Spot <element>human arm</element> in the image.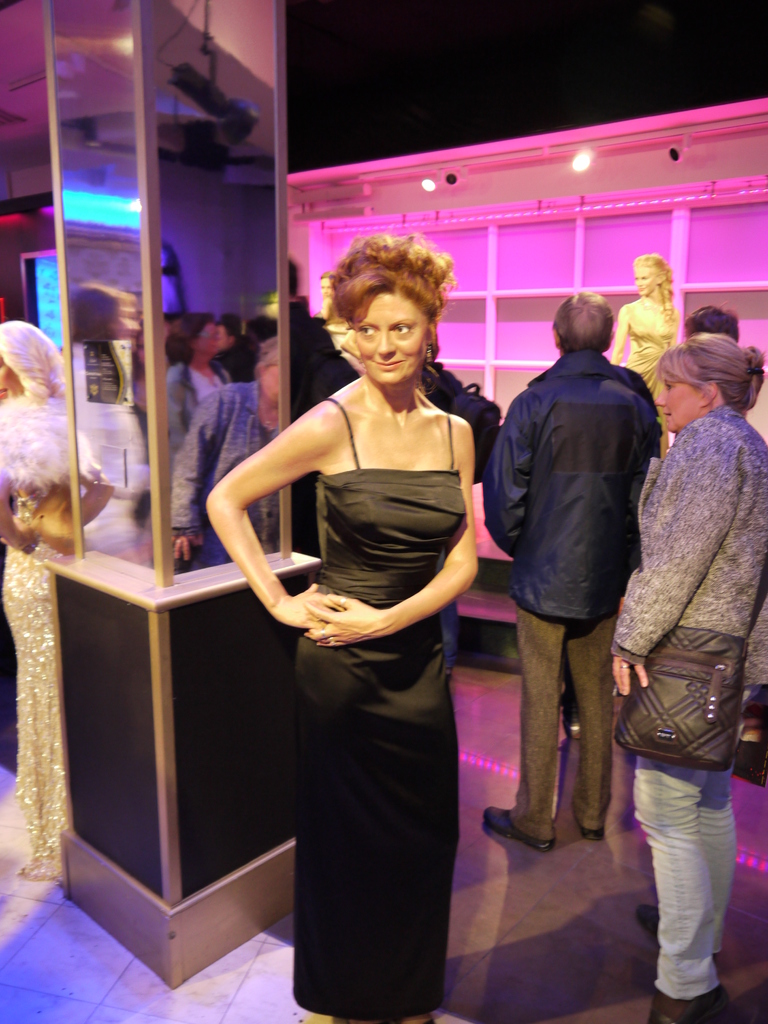
<element>human arm</element> found at left=484, top=394, right=537, bottom=567.
